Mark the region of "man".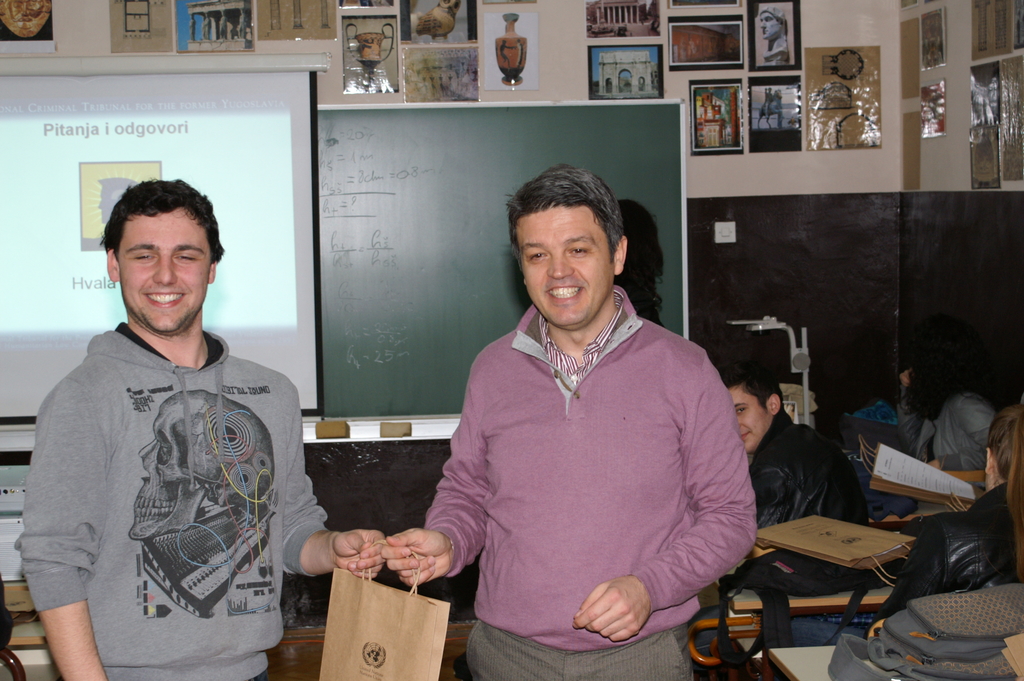
Region: <region>758, 7, 789, 62</region>.
